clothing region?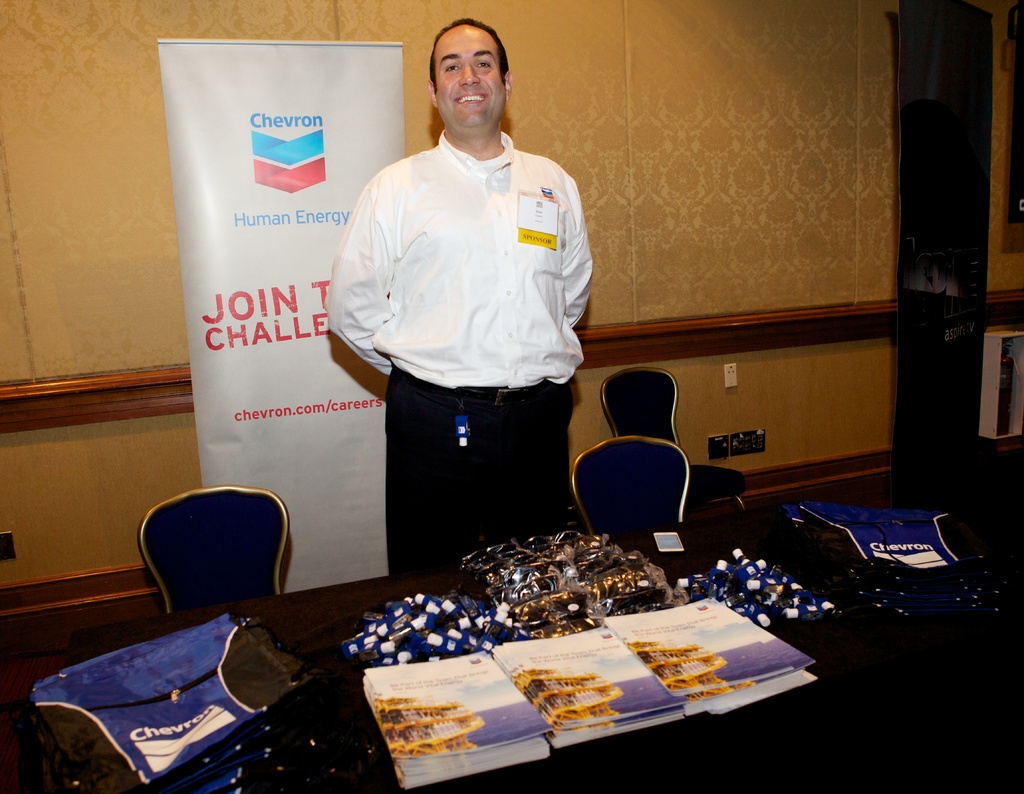
bbox=[340, 91, 600, 507]
